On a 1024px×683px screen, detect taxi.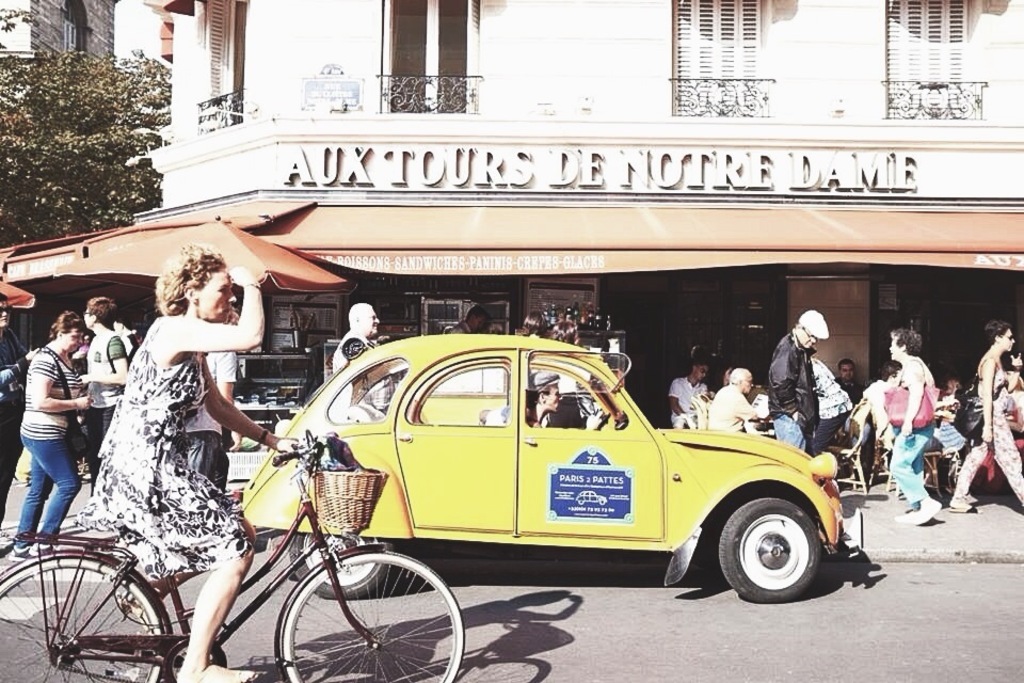
rect(251, 344, 820, 597).
